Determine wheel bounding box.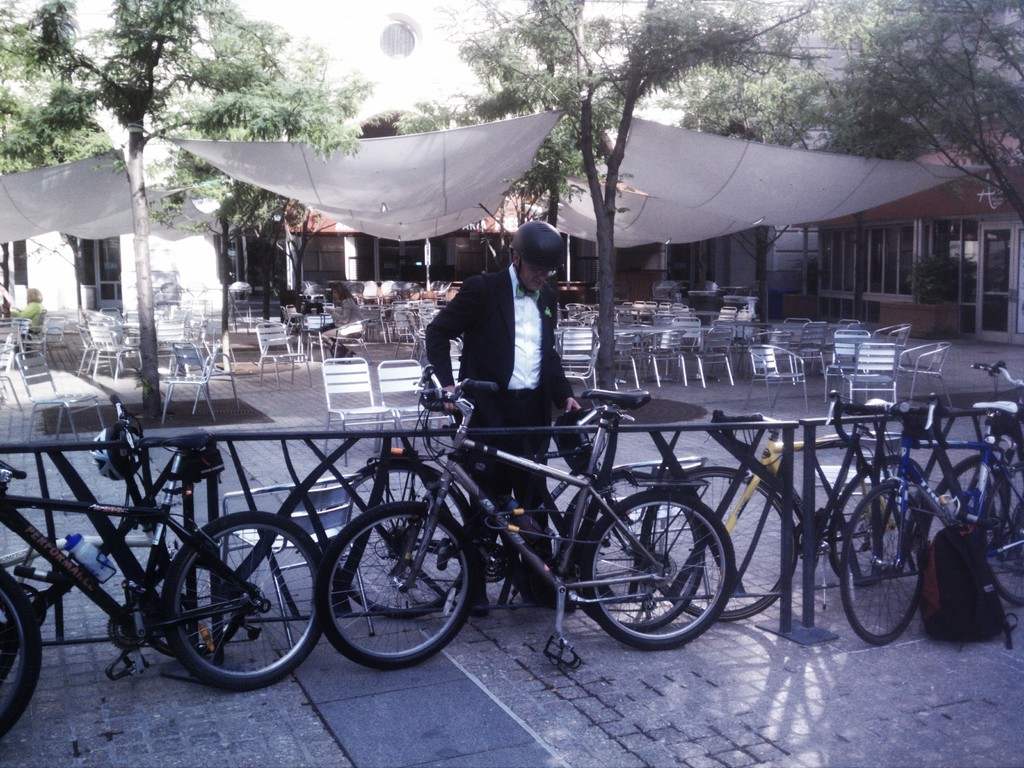
Determined: <bbox>826, 454, 936, 593</bbox>.
